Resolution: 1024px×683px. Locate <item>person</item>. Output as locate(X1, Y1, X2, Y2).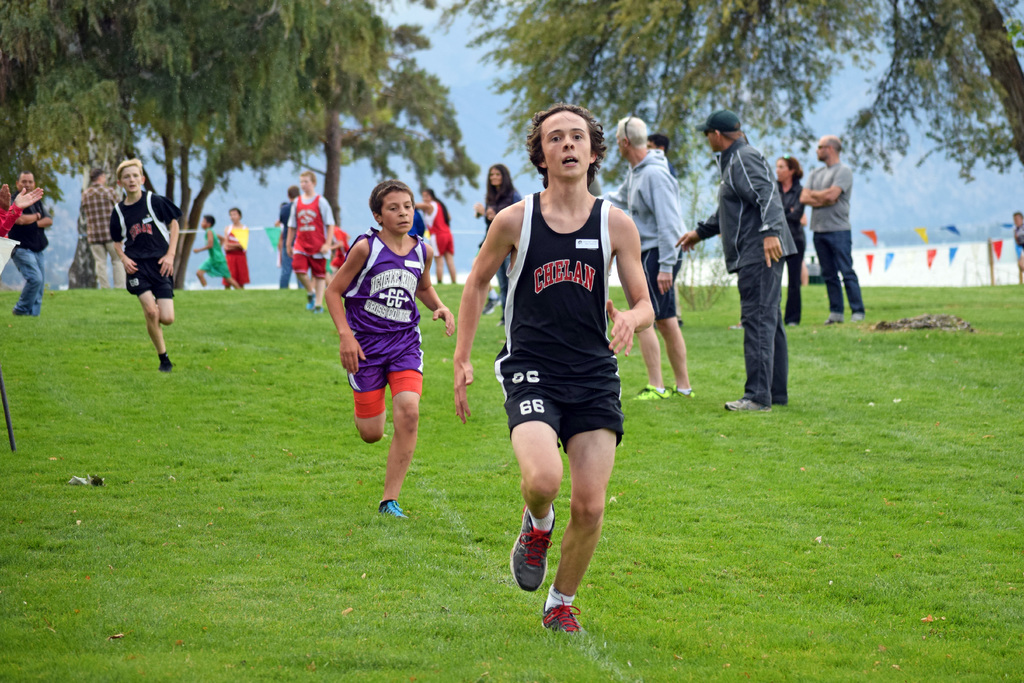
locate(0, 184, 45, 284).
